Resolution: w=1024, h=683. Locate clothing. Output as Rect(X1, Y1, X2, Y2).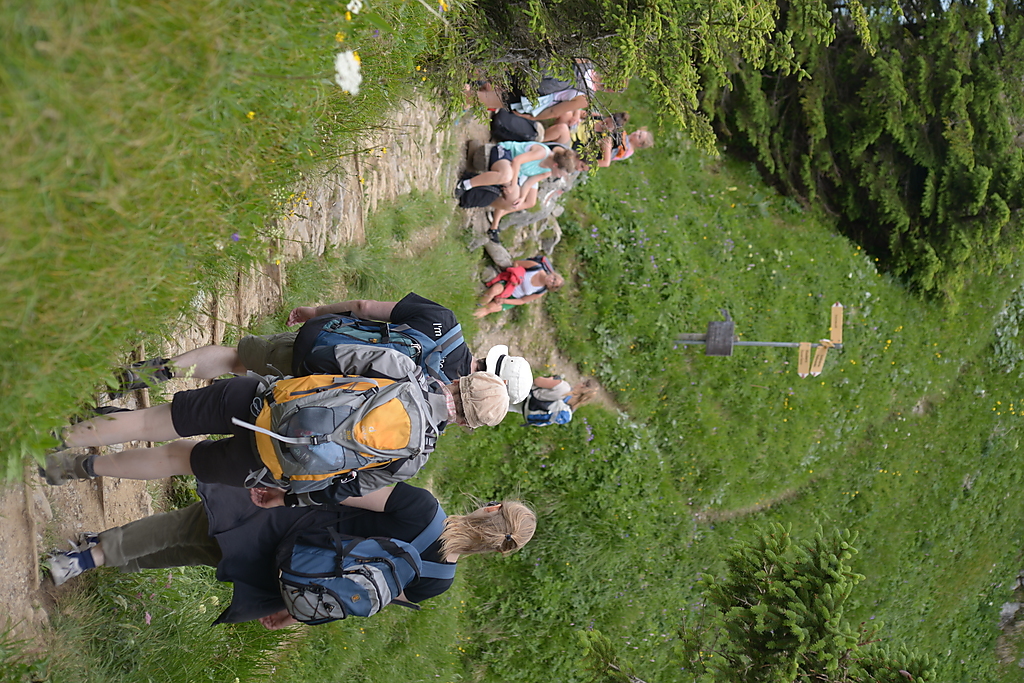
Rect(236, 288, 468, 381).
